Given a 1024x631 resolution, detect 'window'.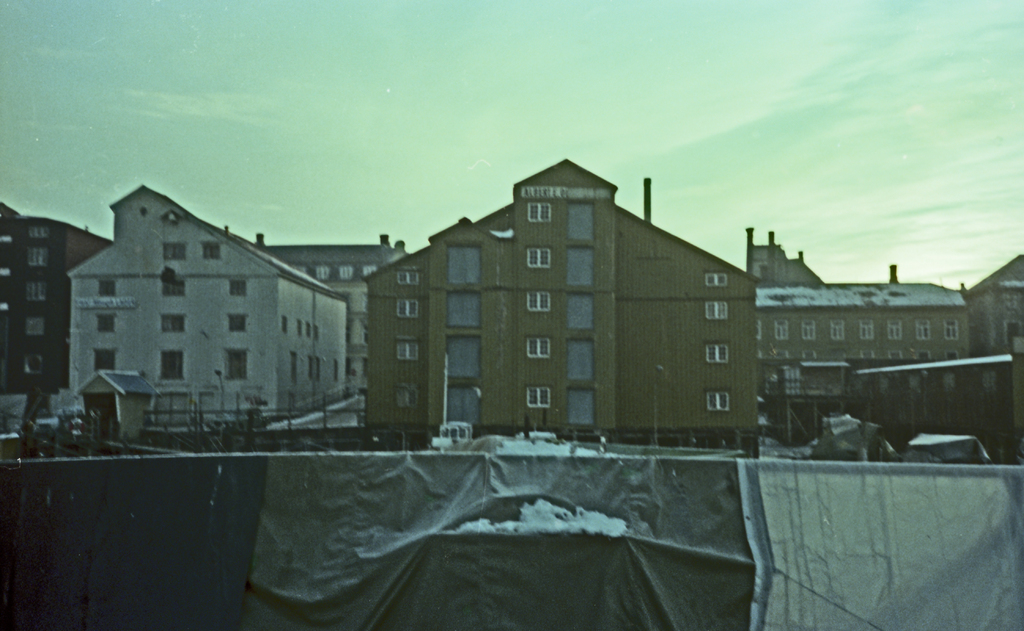
[left=890, top=350, right=904, bottom=359].
